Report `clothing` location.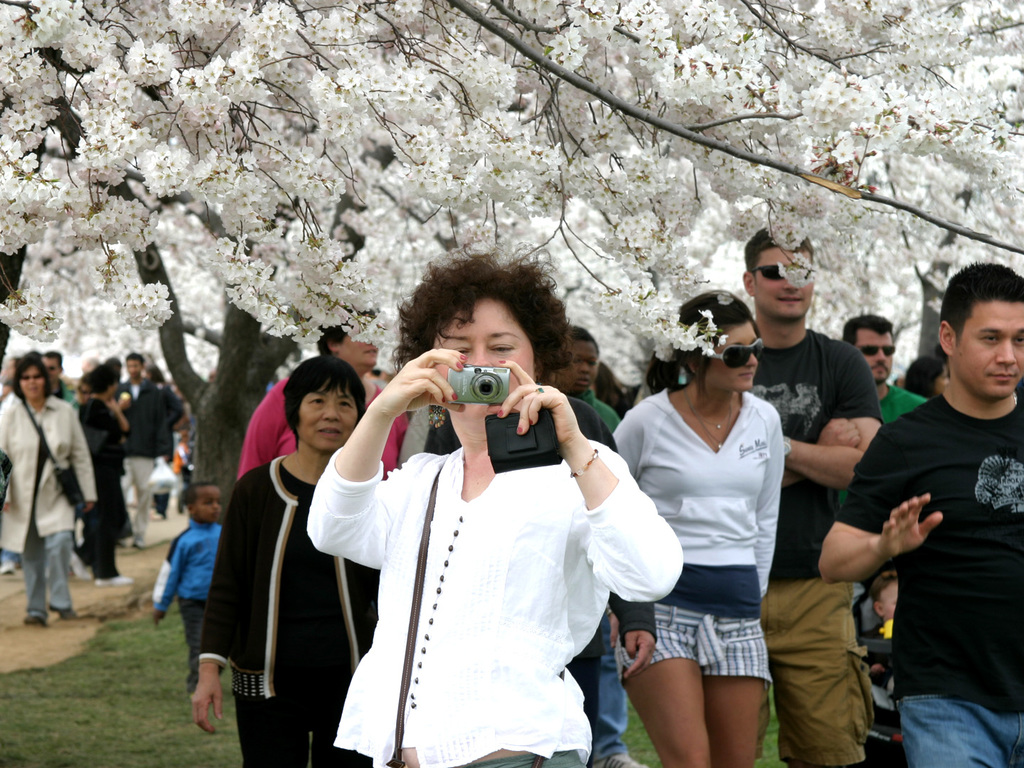
Report: 609, 384, 788, 687.
